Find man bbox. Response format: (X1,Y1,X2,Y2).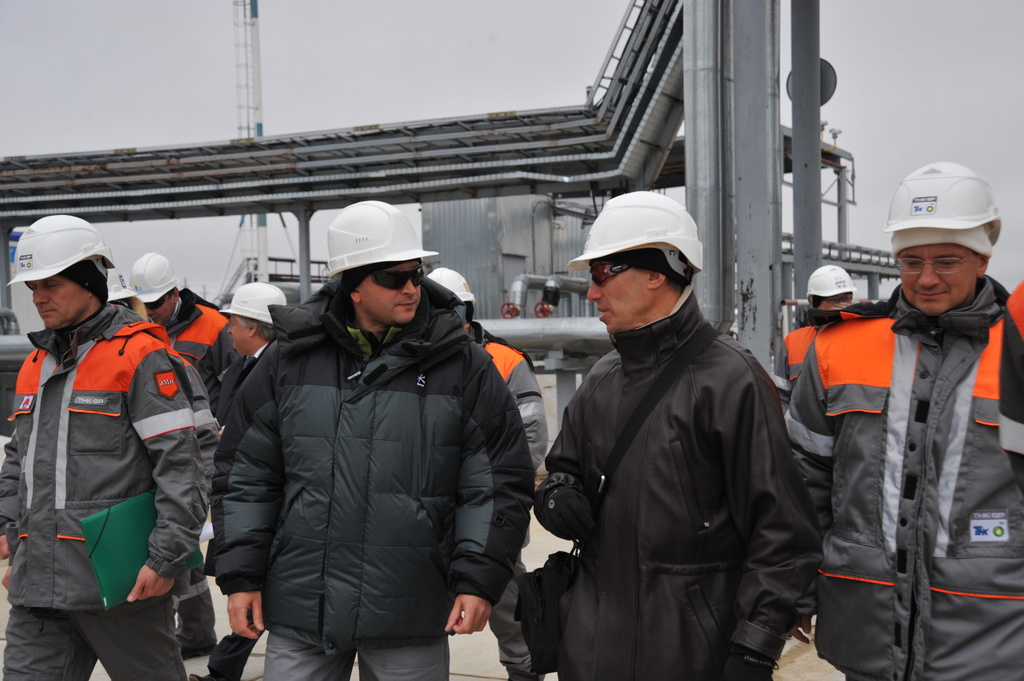
(529,177,817,680).
